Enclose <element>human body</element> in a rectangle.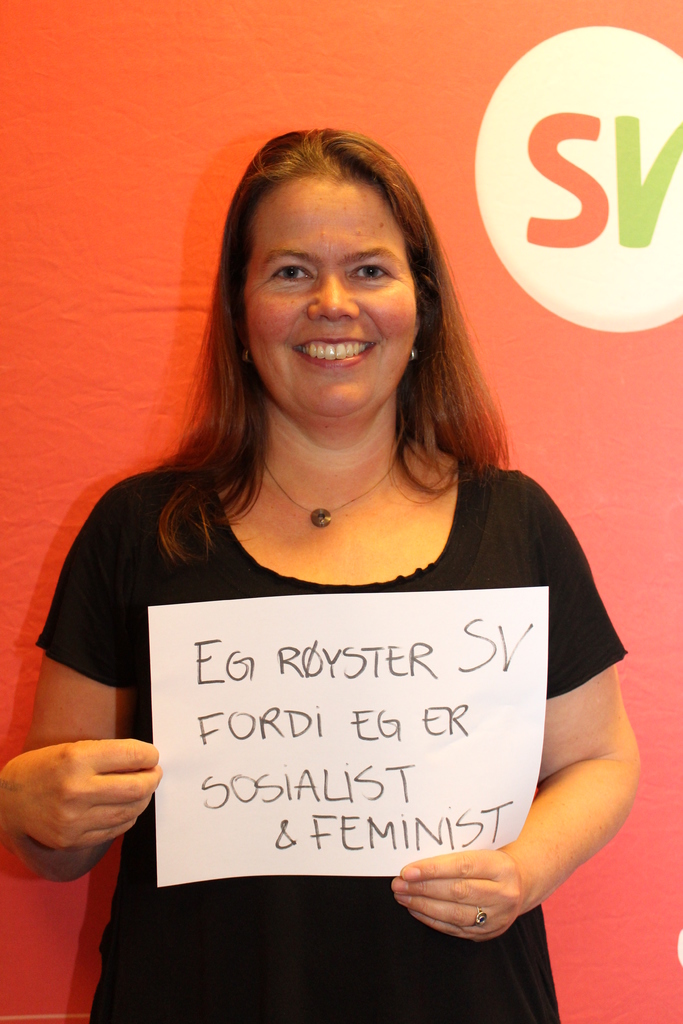
<bbox>81, 163, 629, 1019</bbox>.
